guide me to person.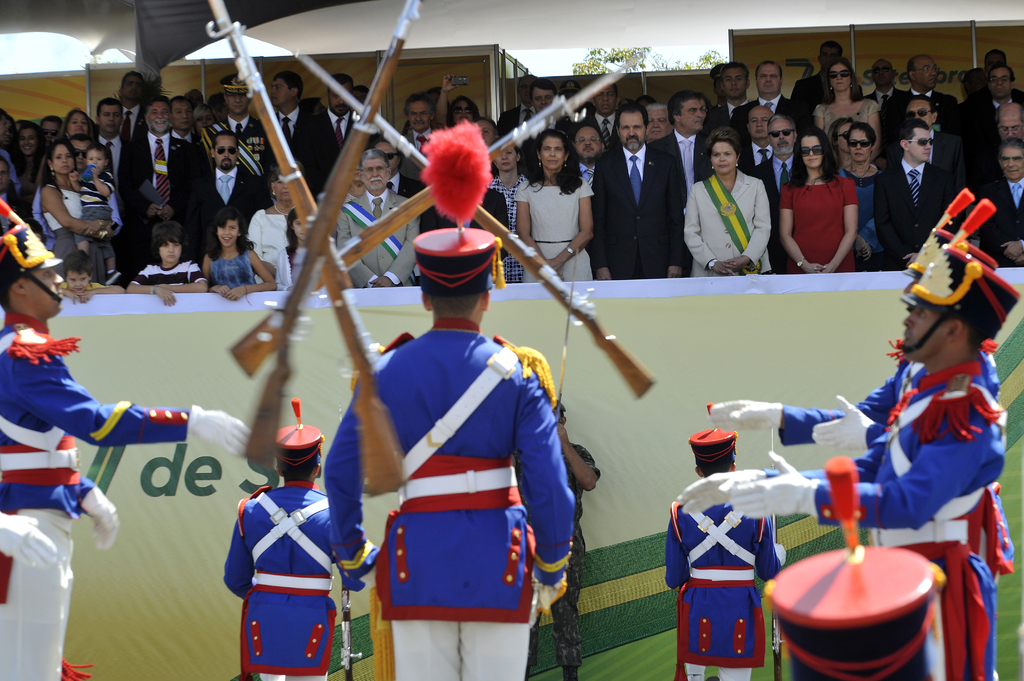
Guidance: (left=874, top=104, right=961, bottom=275).
